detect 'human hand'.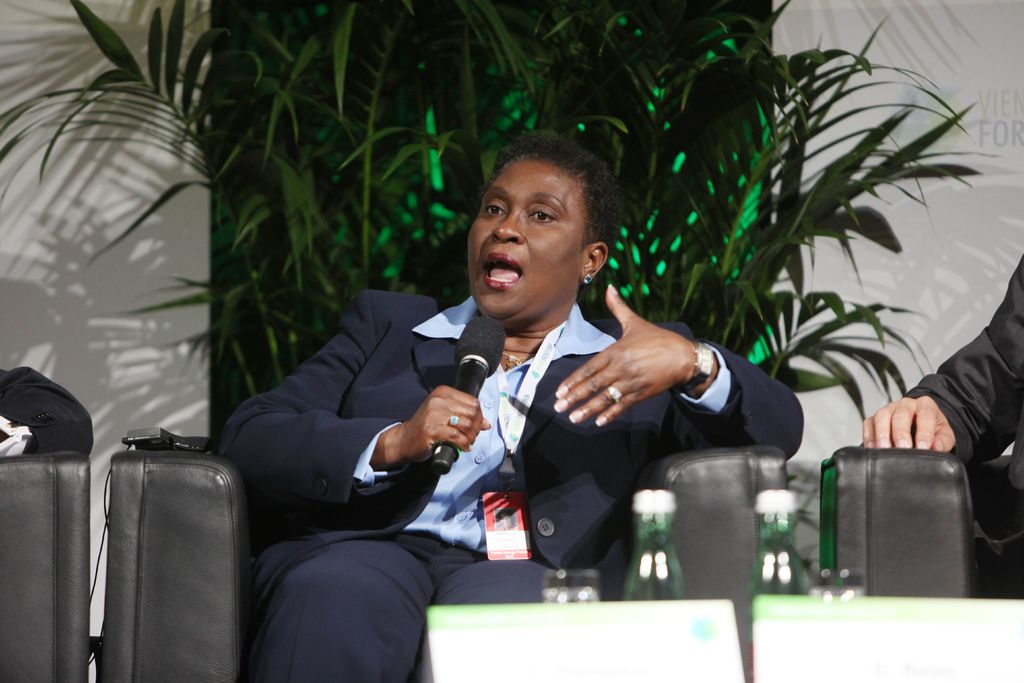
Detected at 394,382,493,463.
